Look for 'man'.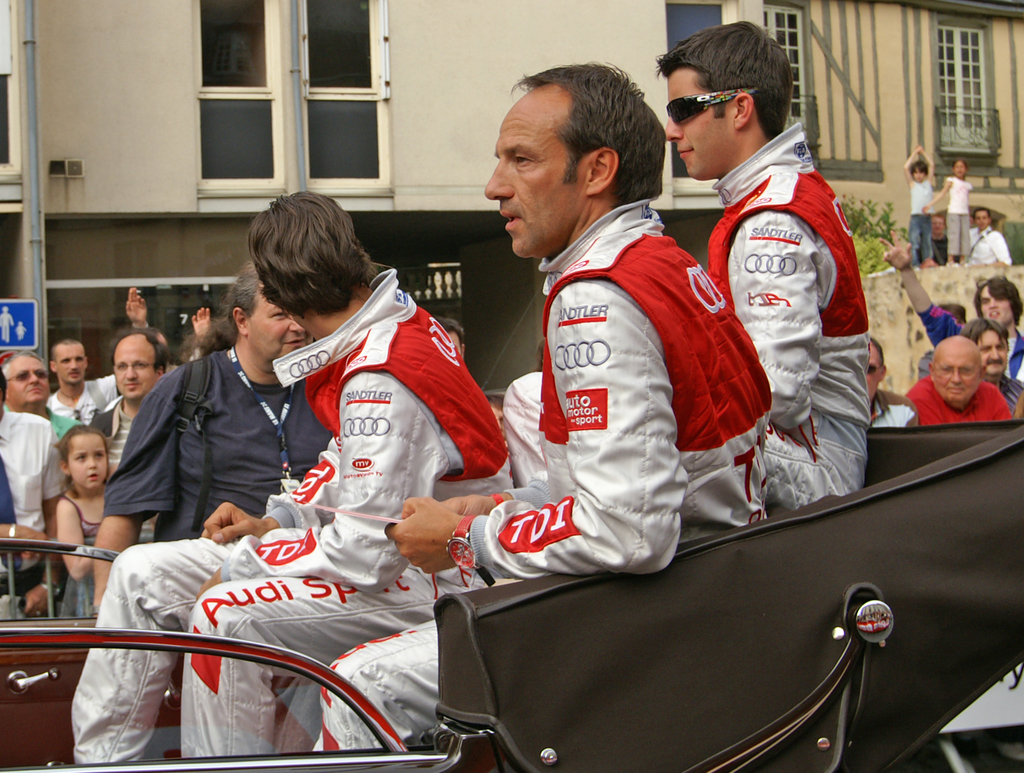
Found: x1=929 y1=211 x2=955 y2=267.
